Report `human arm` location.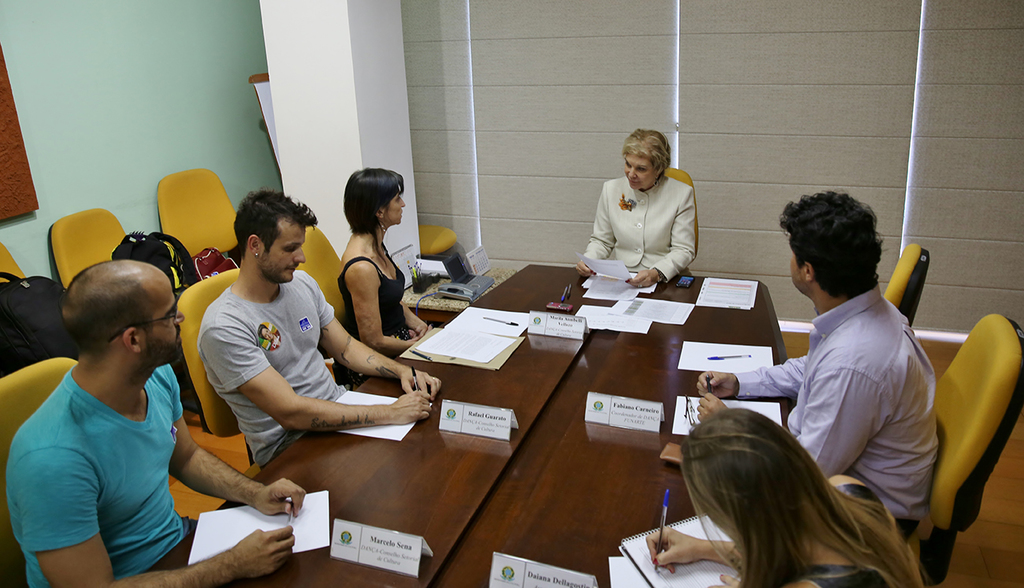
Report: {"x1": 569, "y1": 189, "x2": 616, "y2": 279}.
